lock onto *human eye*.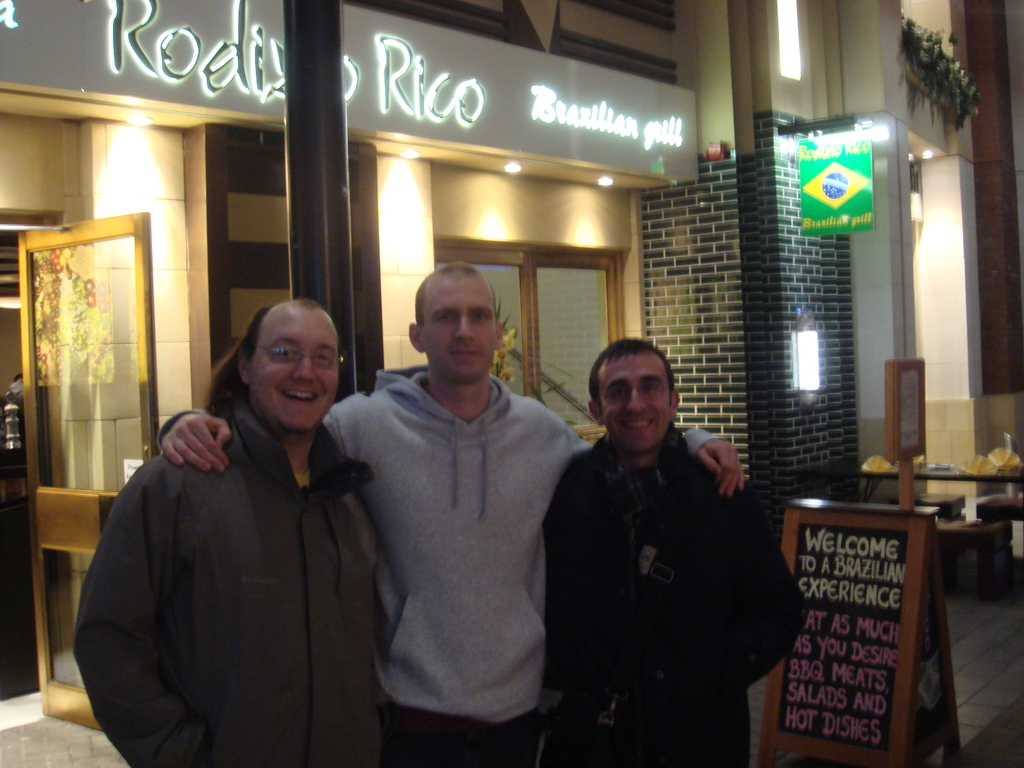
Locked: x1=273, y1=344, x2=299, y2=364.
